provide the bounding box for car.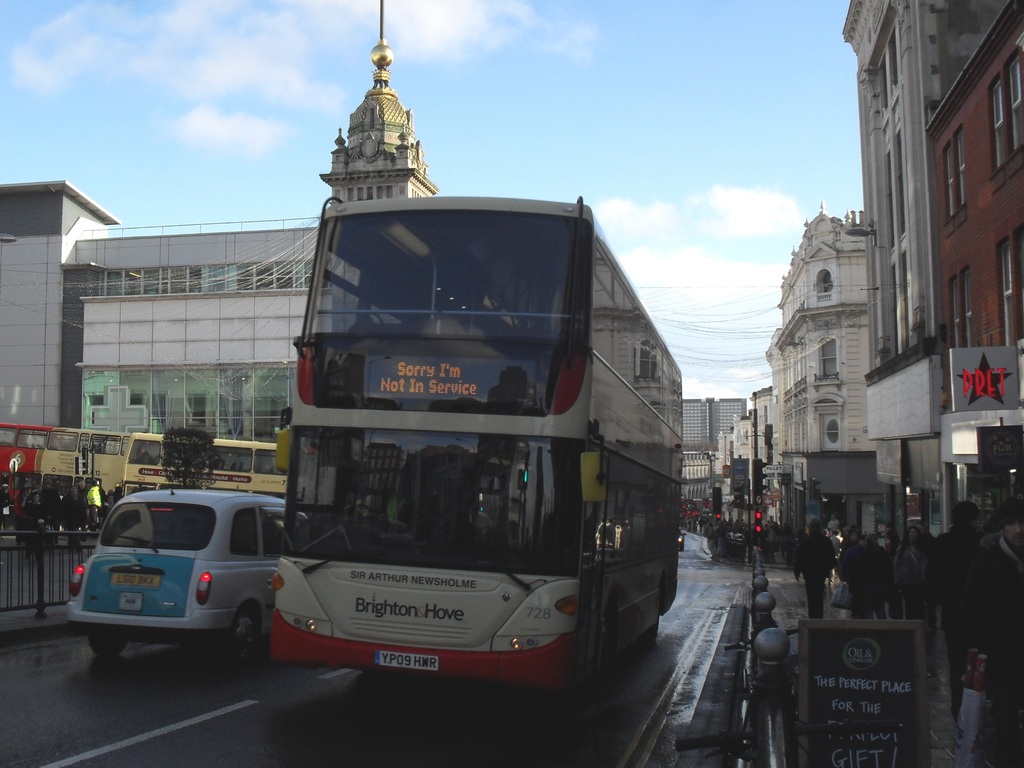
locate(64, 484, 290, 656).
